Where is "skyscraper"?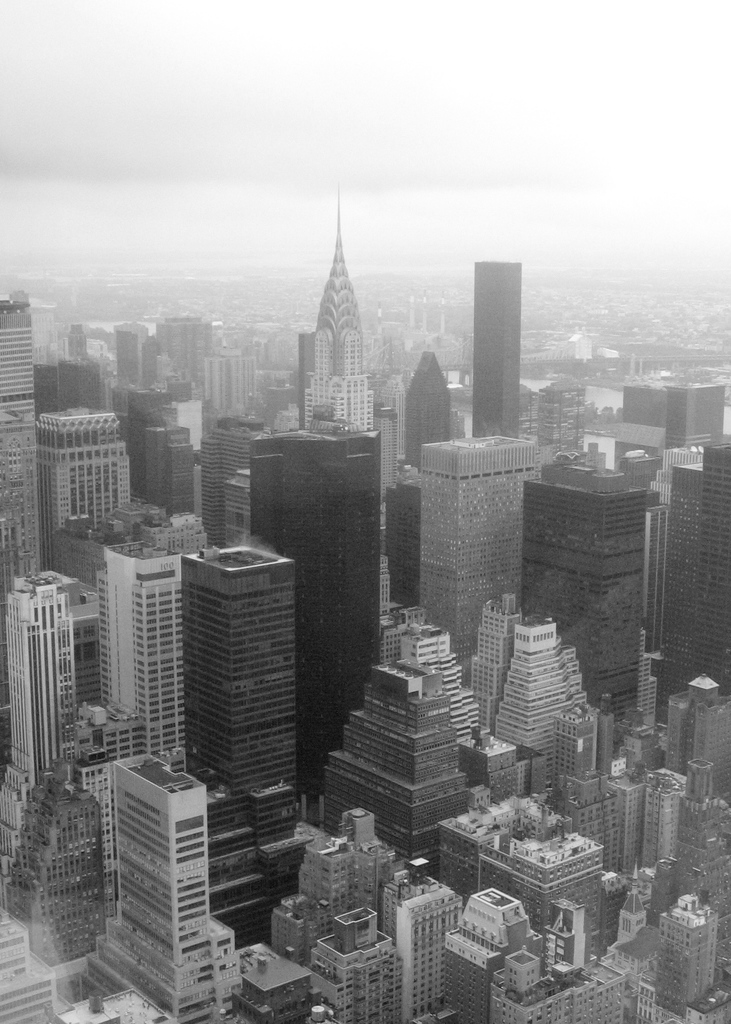
BBox(20, 398, 154, 584).
